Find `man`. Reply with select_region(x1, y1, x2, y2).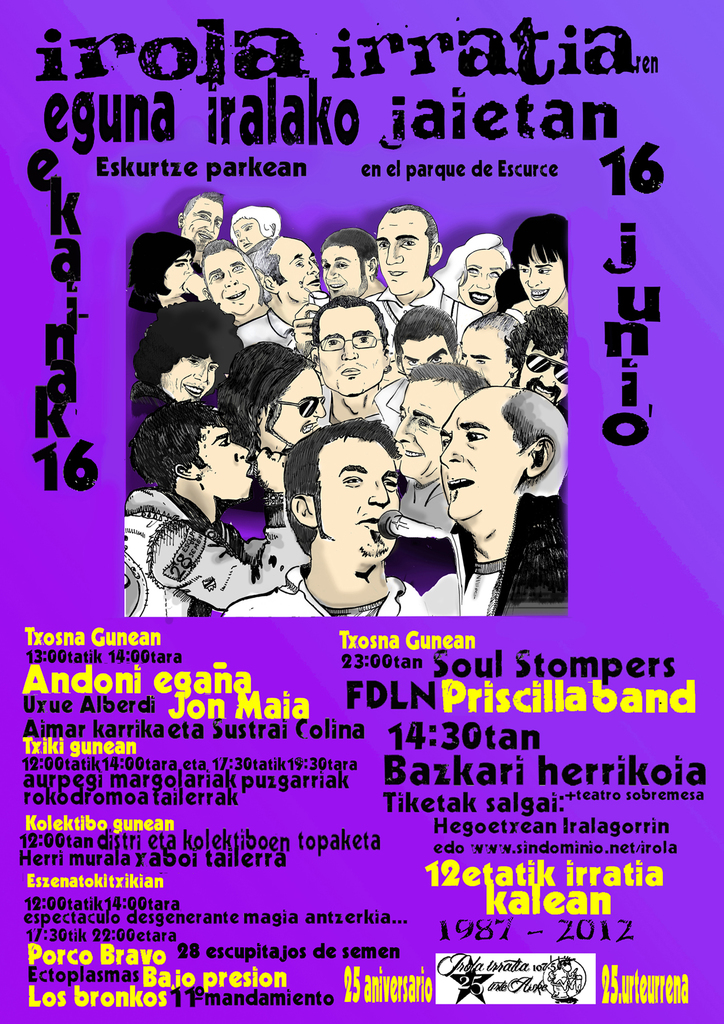
select_region(271, 411, 422, 611).
